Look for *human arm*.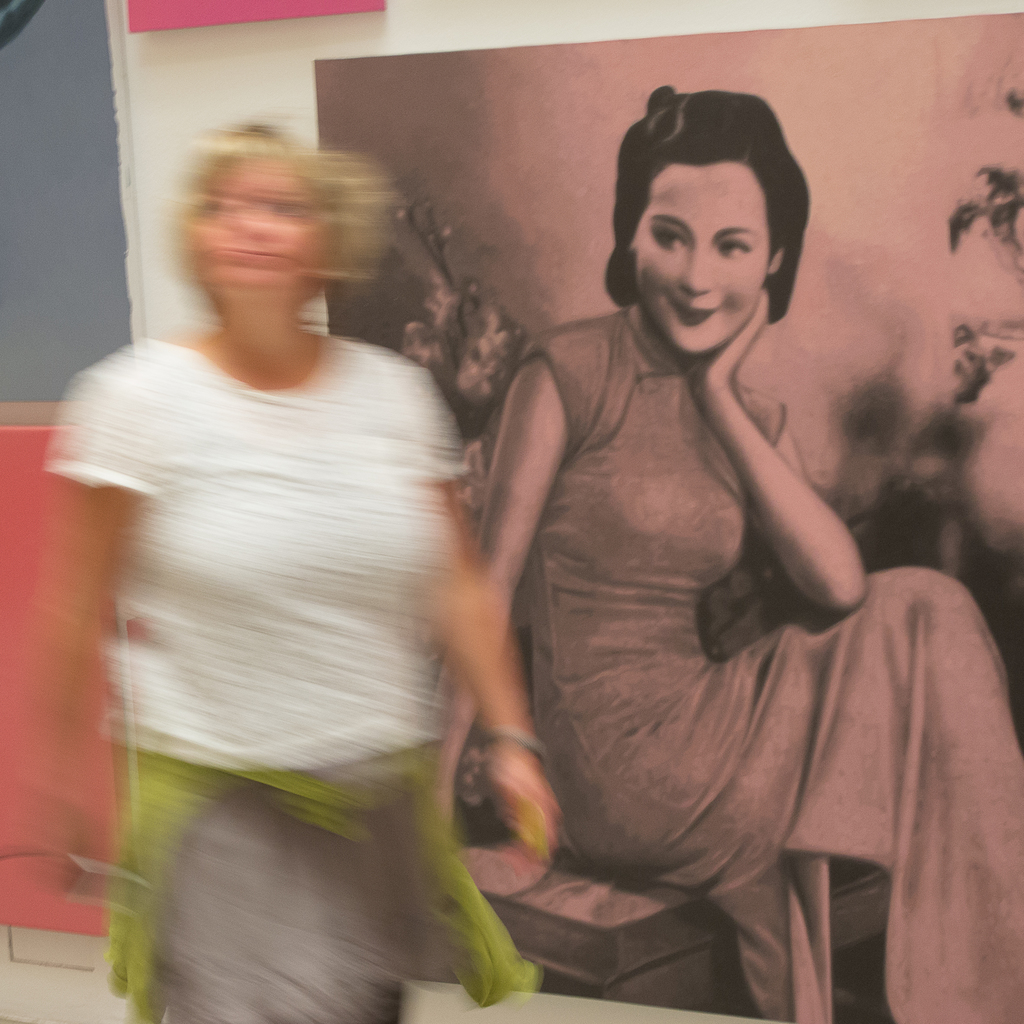
Found: 401:346:564:868.
